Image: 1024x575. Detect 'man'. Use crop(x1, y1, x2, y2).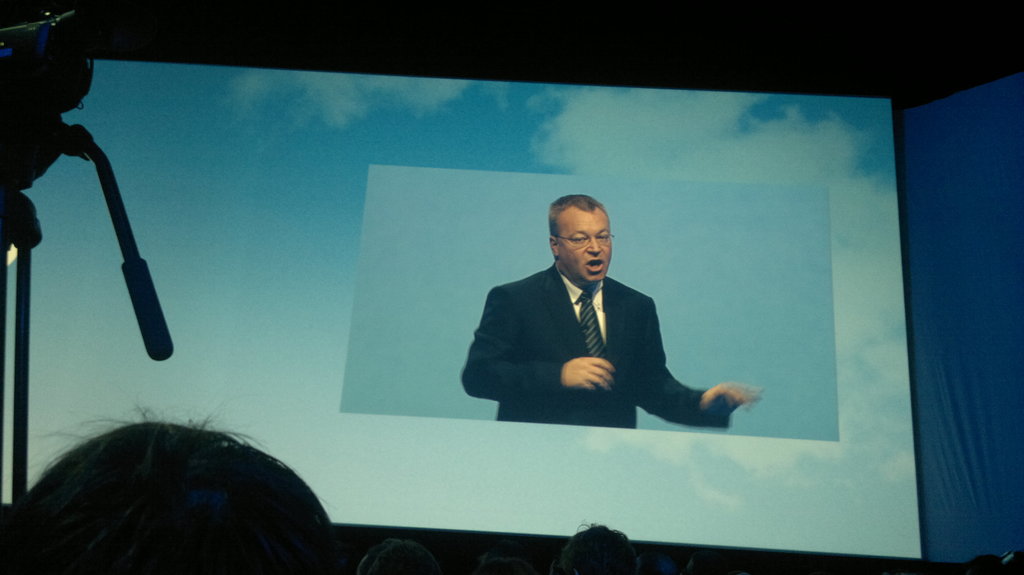
crop(482, 196, 744, 439).
